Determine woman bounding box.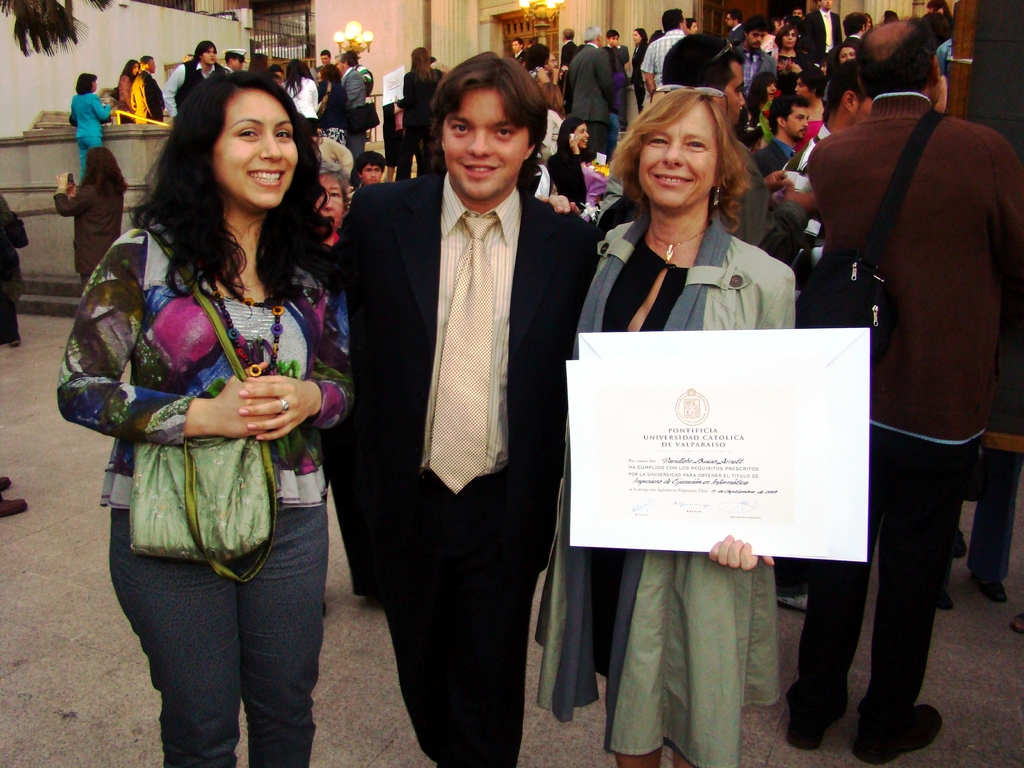
Determined: x1=116 y1=57 x2=141 y2=124.
